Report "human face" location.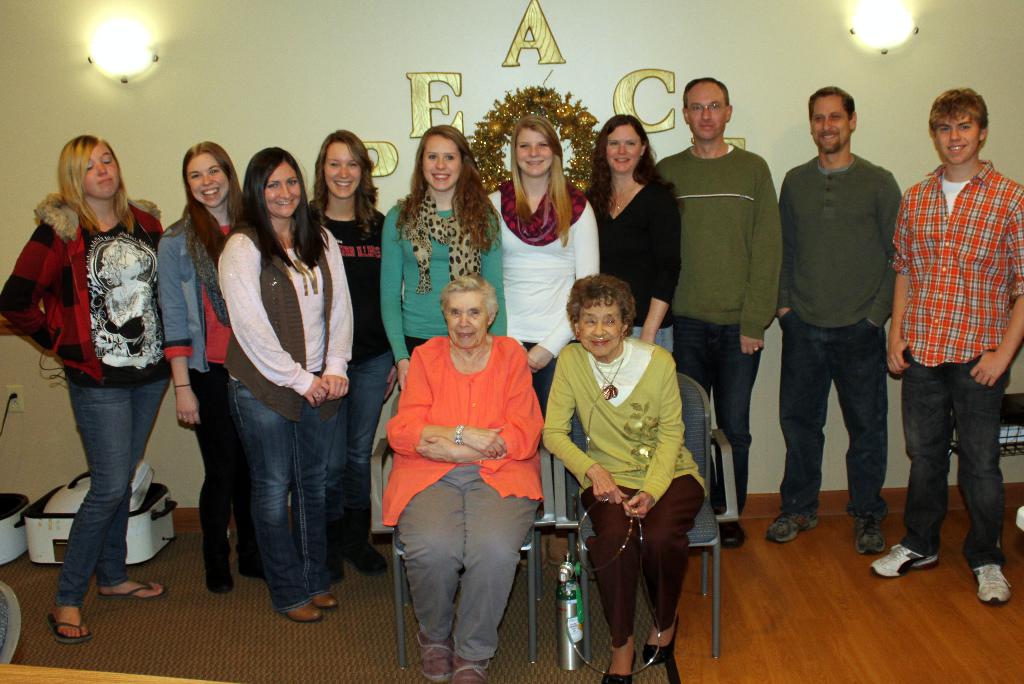
Report: select_region(81, 146, 124, 200).
